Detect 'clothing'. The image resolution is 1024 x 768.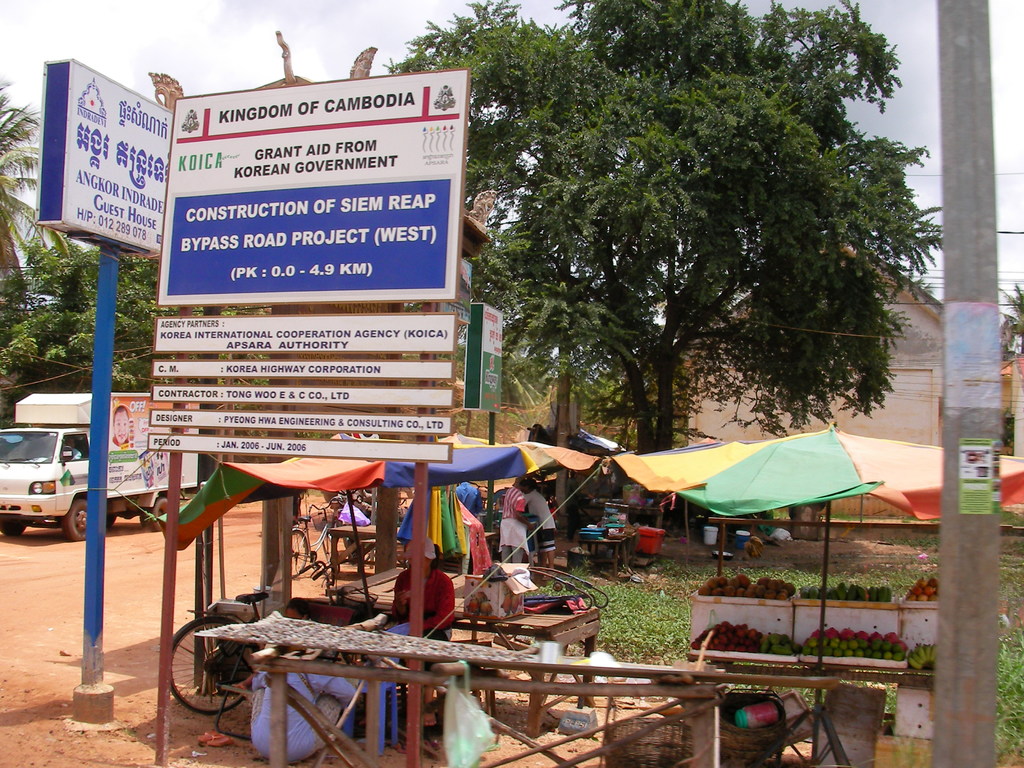
crop(501, 487, 525, 566).
